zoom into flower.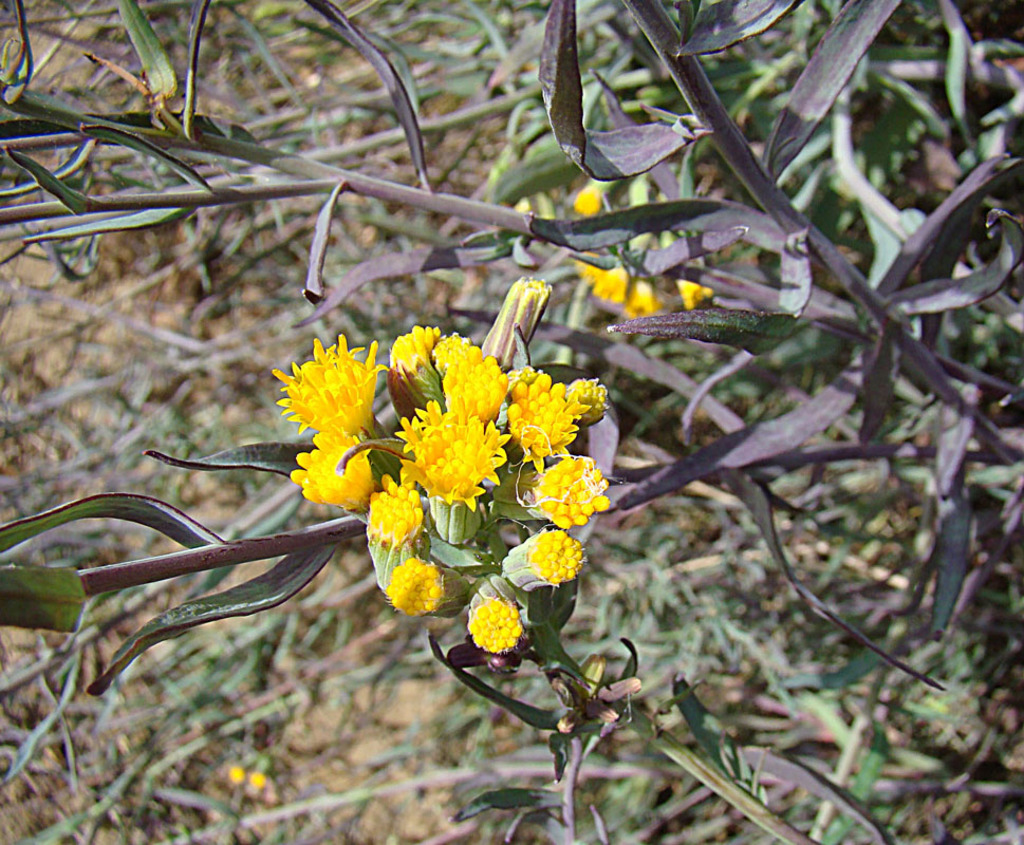
Zoom target: <bbox>497, 530, 590, 595</bbox>.
